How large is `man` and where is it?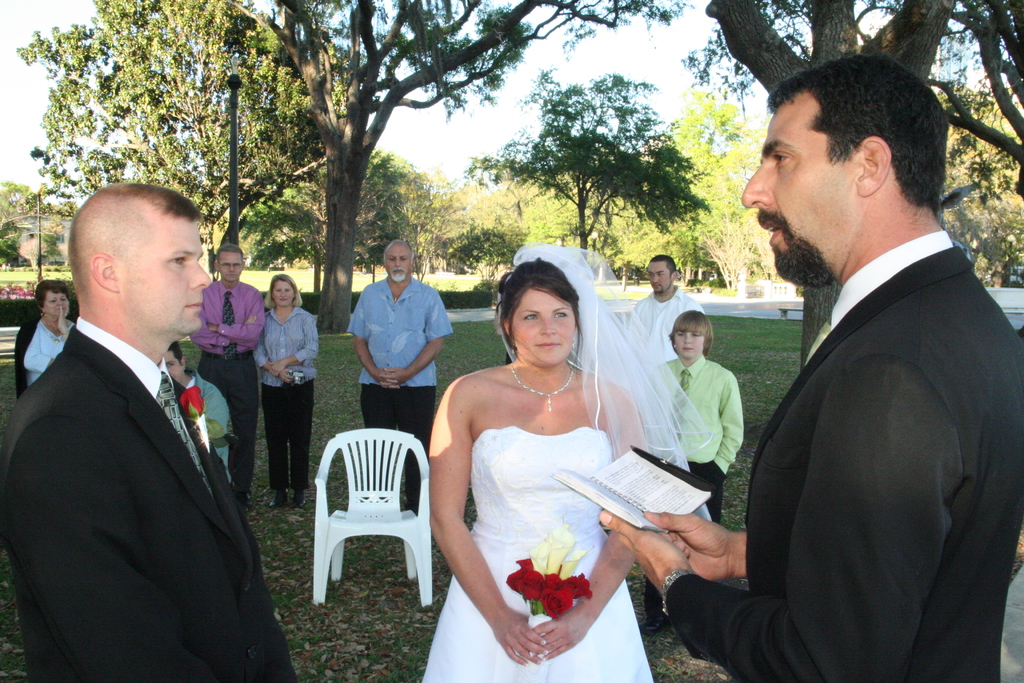
Bounding box: 13/169/283/671.
